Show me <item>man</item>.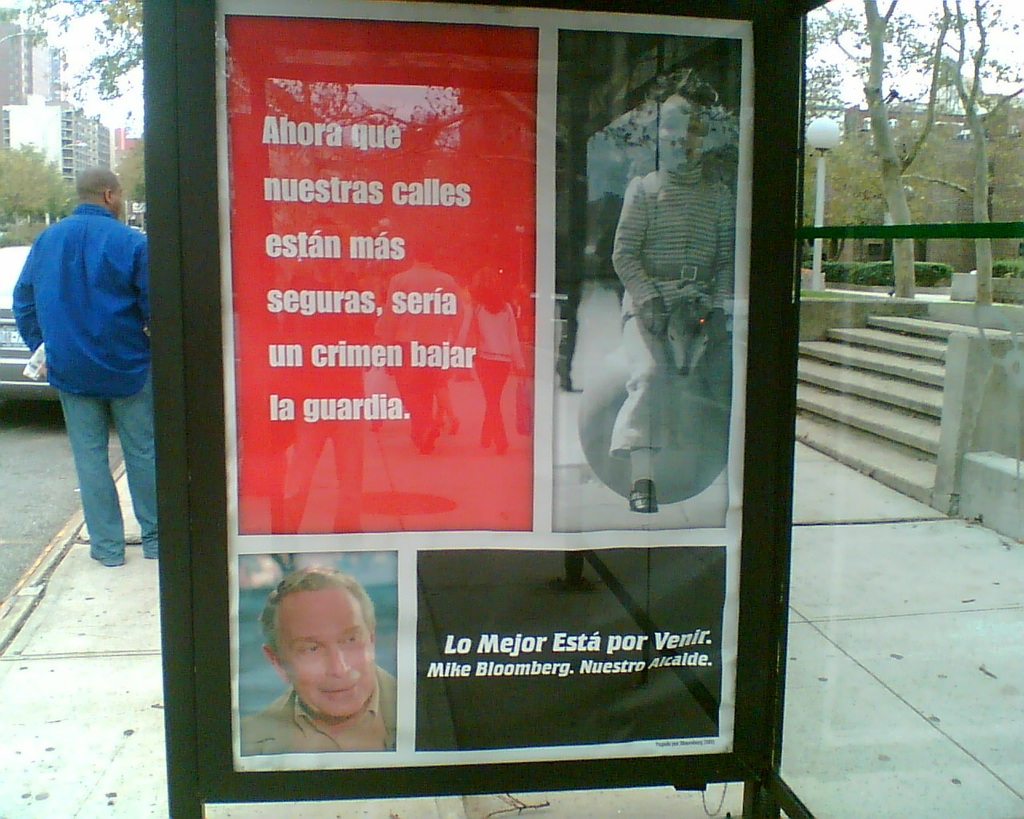
<item>man</item> is here: box(17, 150, 164, 593).
